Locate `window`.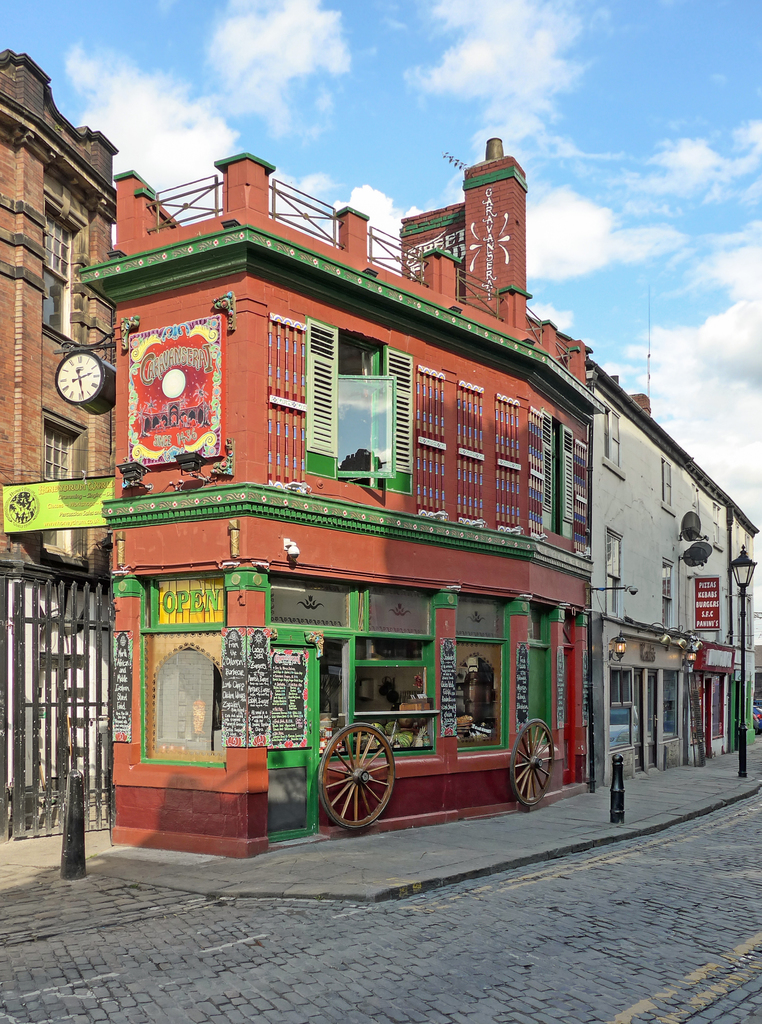
Bounding box: <bbox>594, 525, 626, 614</bbox>.
